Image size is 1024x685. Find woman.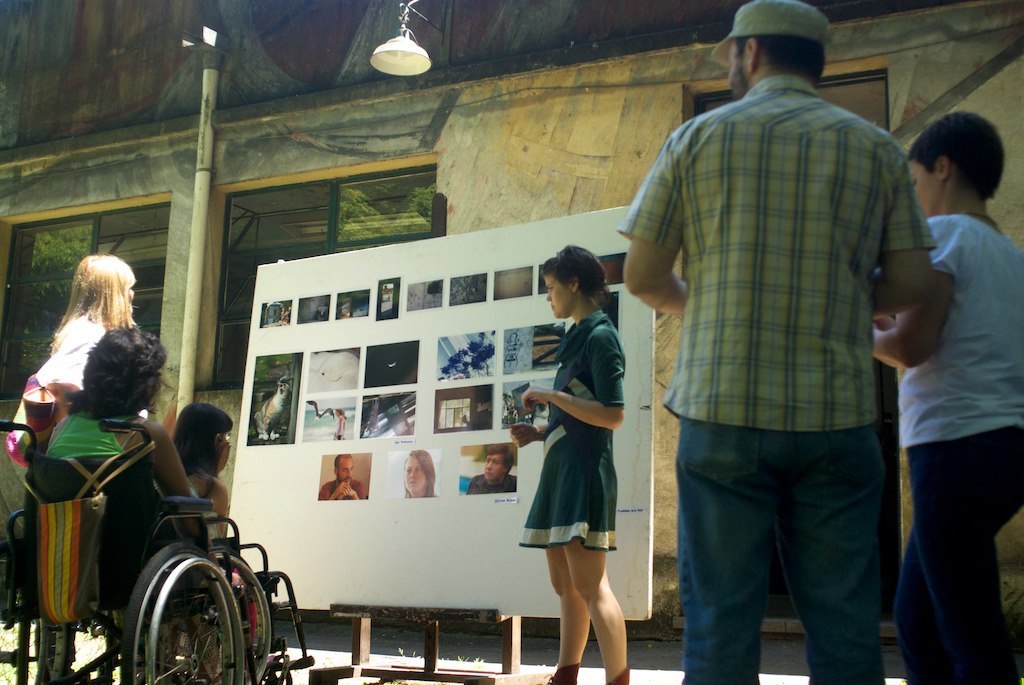
170,399,231,541.
